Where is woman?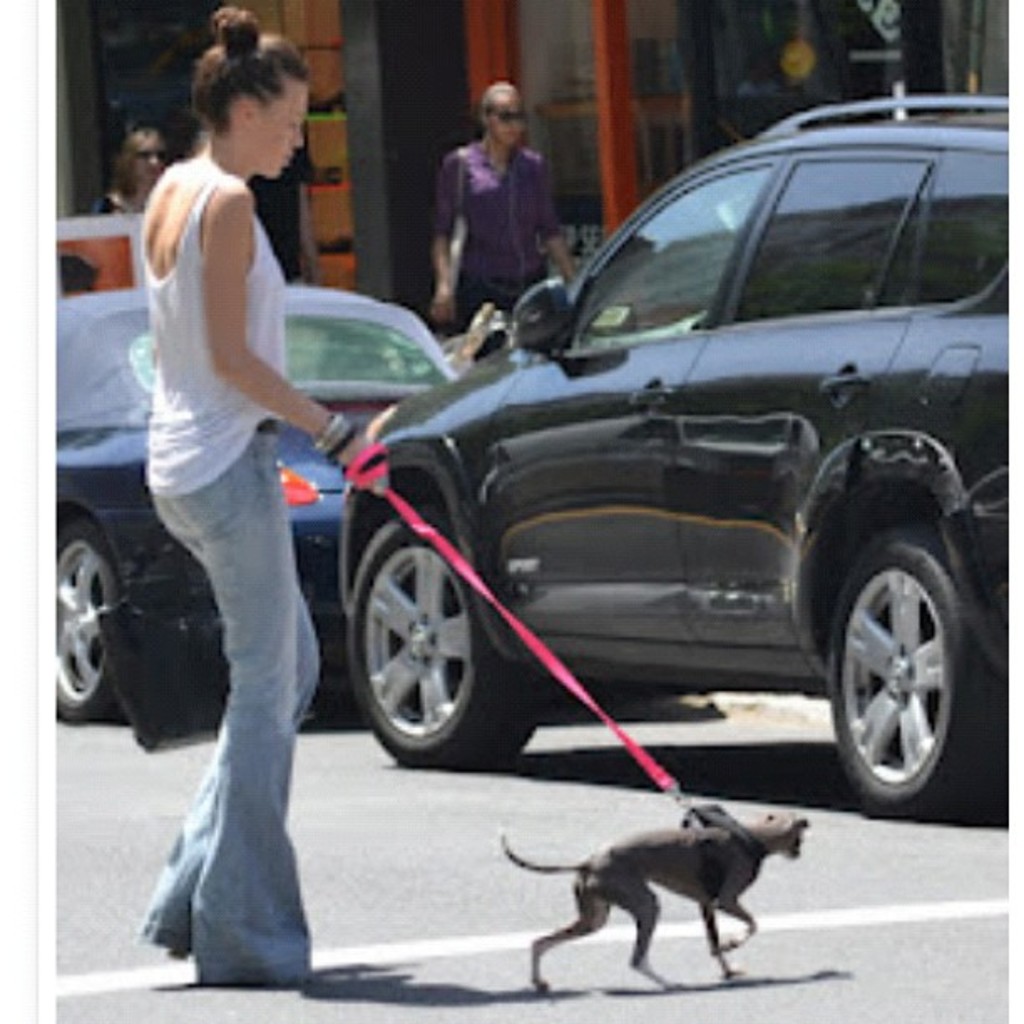
(left=95, top=132, right=174, bottom=221).
